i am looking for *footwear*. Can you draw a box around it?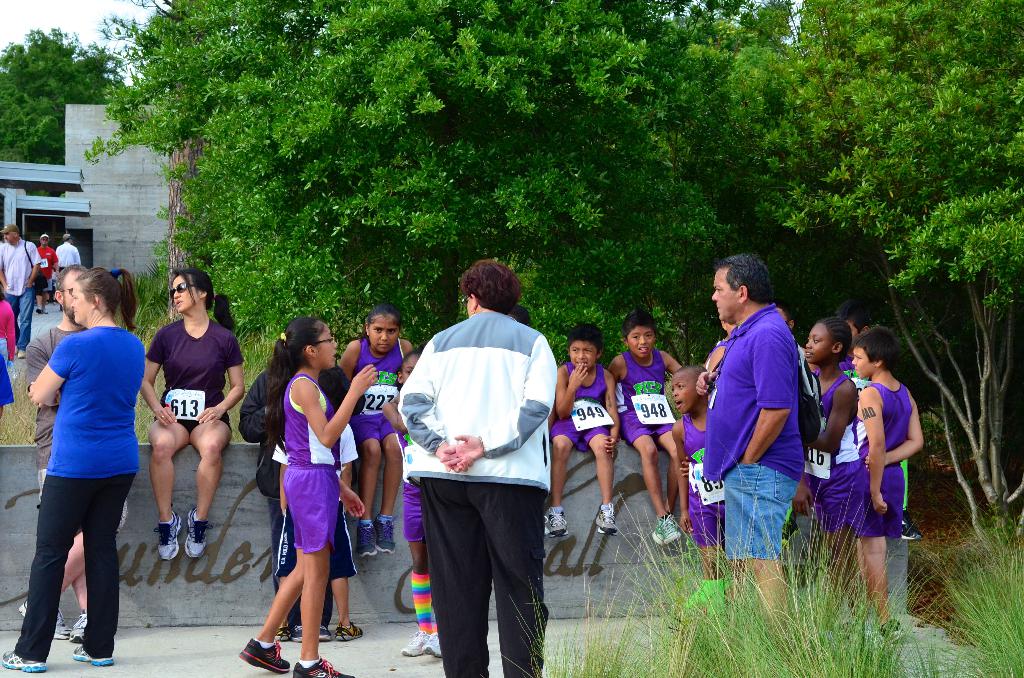
Sure, the bounding box is (783, 515, 800, 545).
